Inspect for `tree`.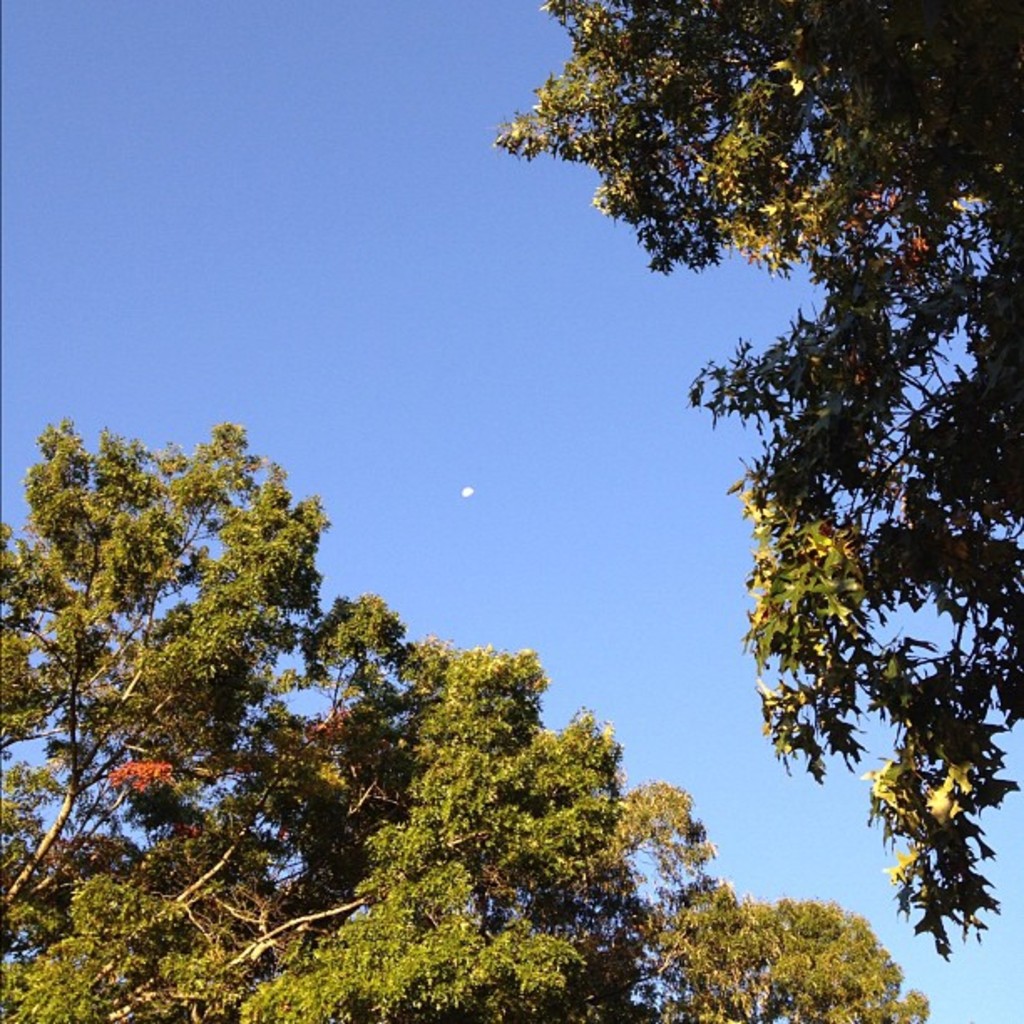
Inspection: <box>579,60,1001,957</box>.
